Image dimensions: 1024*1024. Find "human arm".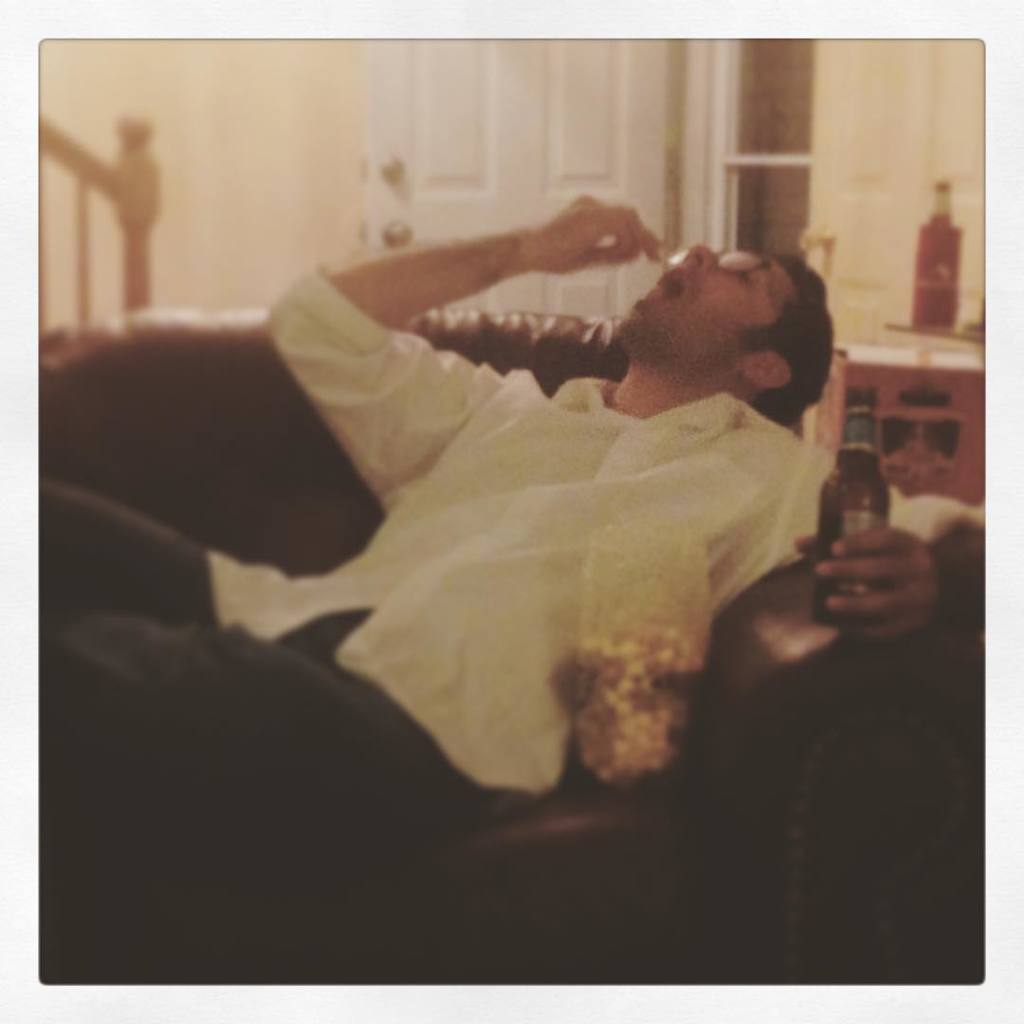
(767,492,971,687).
